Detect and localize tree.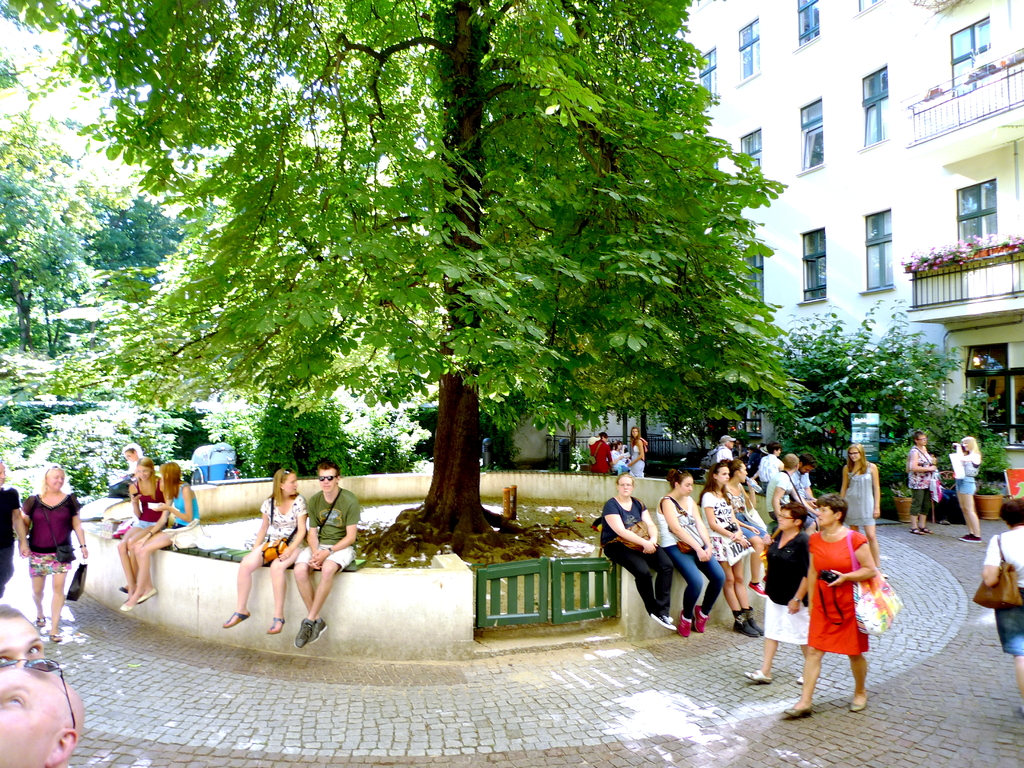
Localized at (119,44,801,486).
